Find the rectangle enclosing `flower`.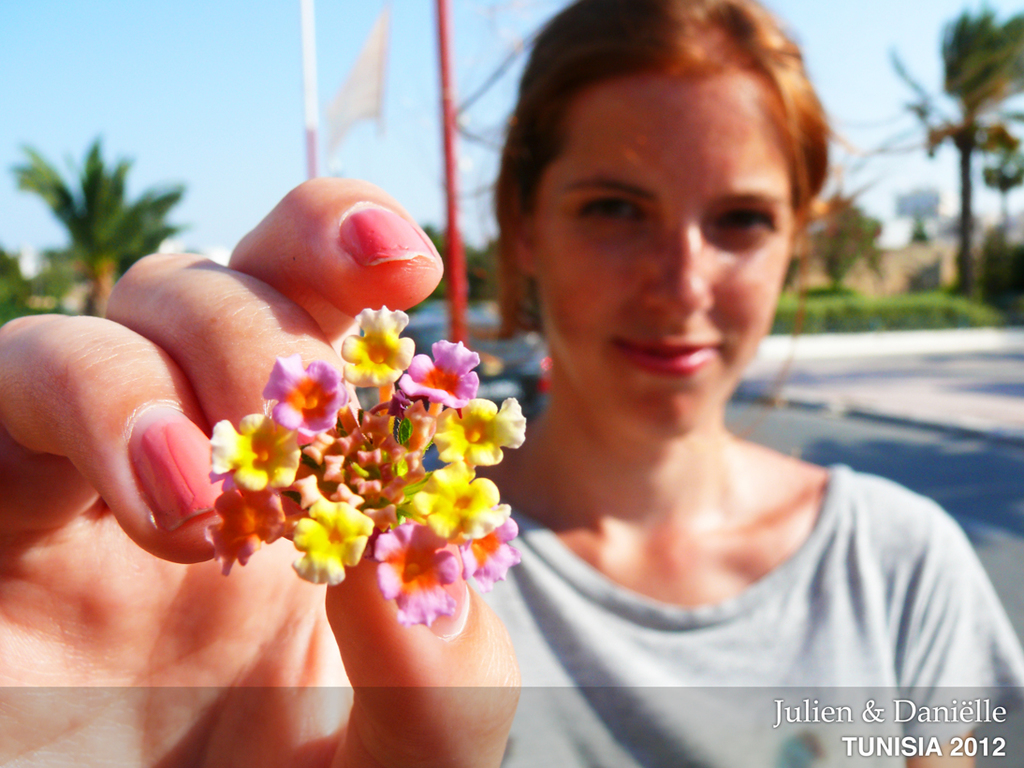
BBox(314, 402, 439, 508).
